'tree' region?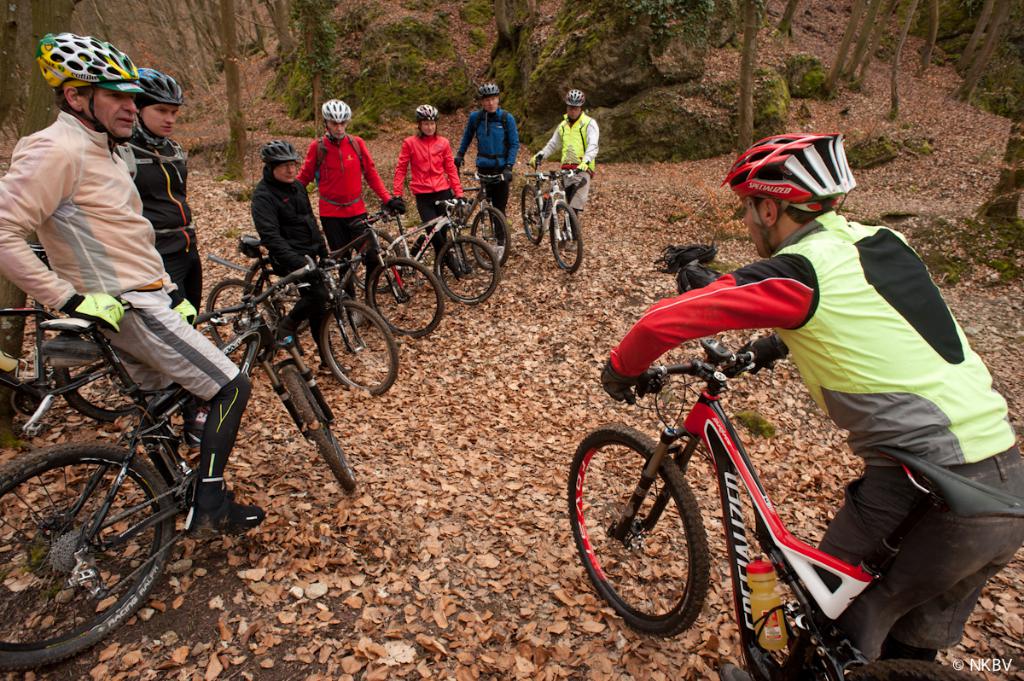
box(858, 0, 900, 70)
